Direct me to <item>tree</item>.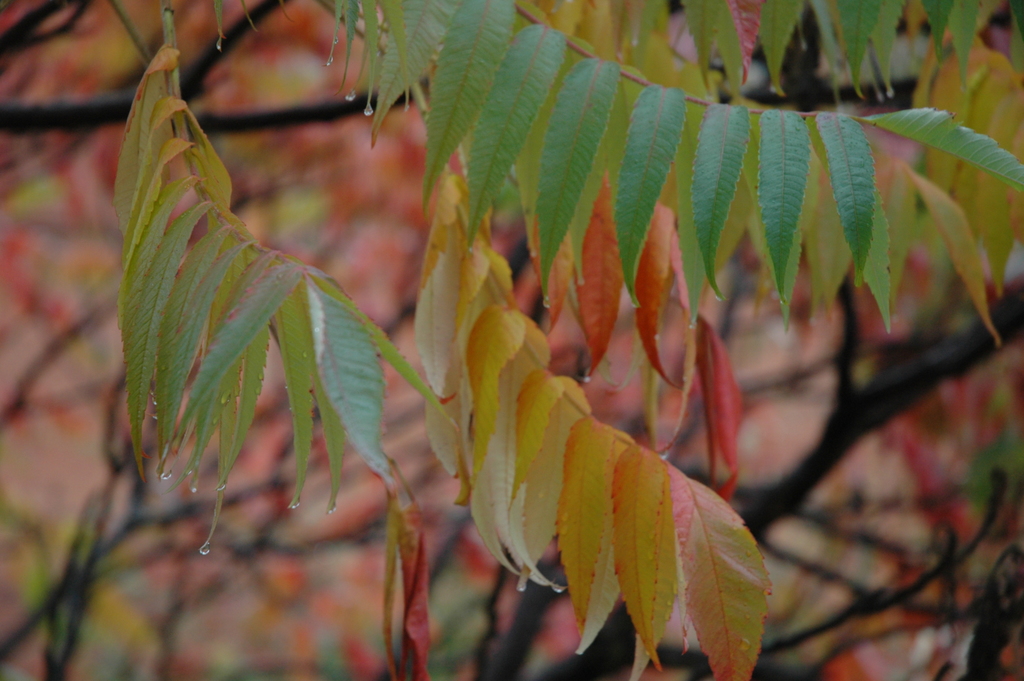
Direction: 0, 0, 1023, 680.
